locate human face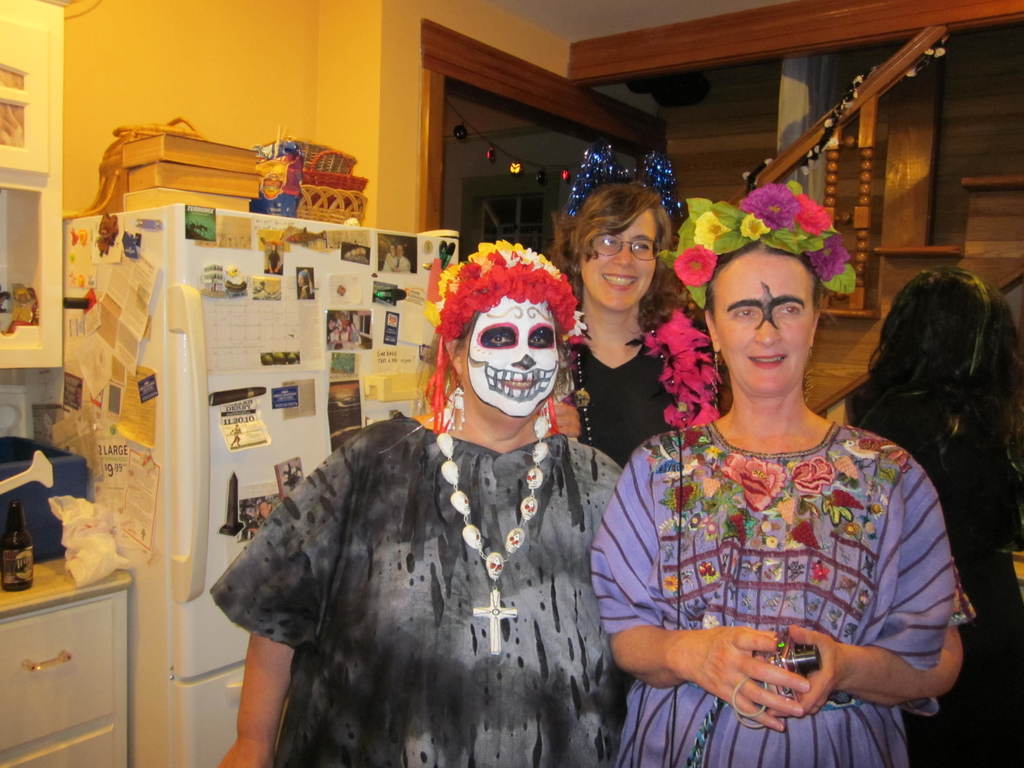
<bbox>391, 242, 407, 259</bbox>
